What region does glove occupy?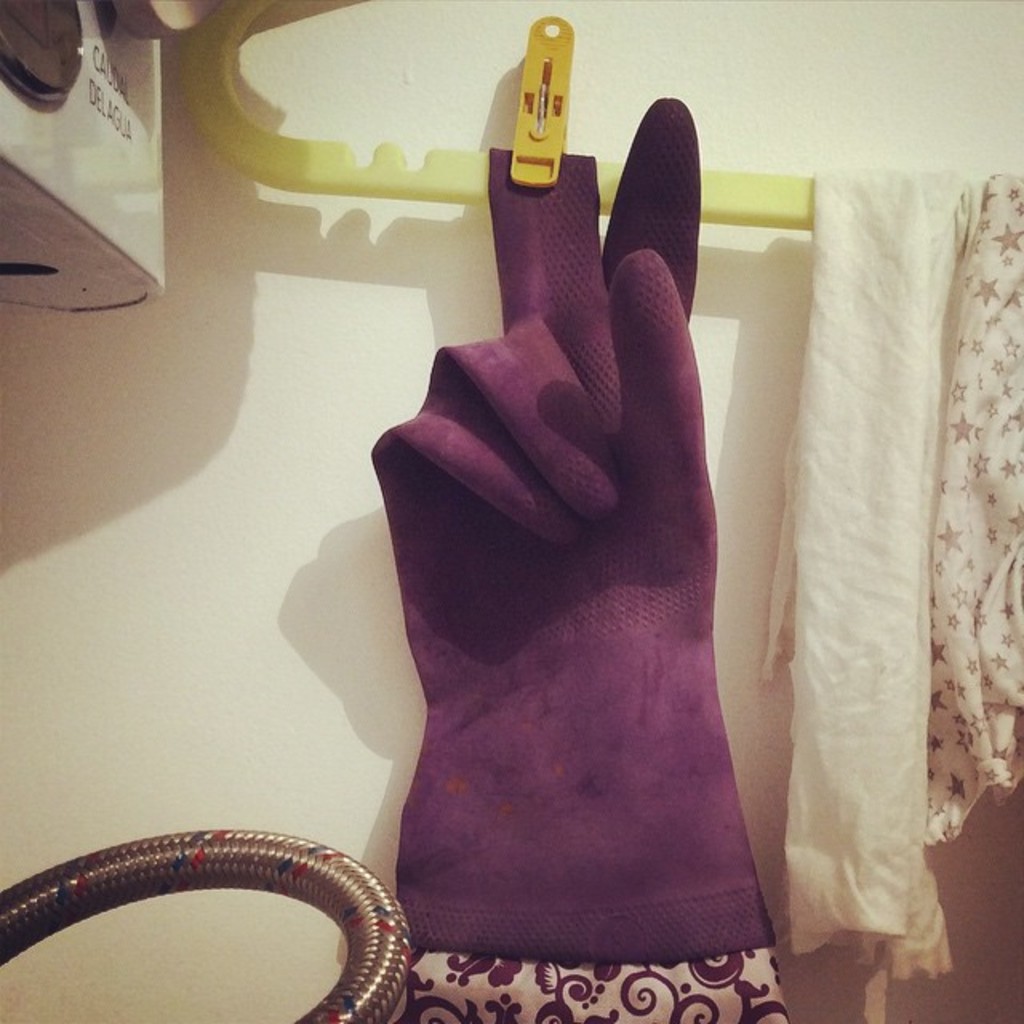
[371, 98, 776, 963].
